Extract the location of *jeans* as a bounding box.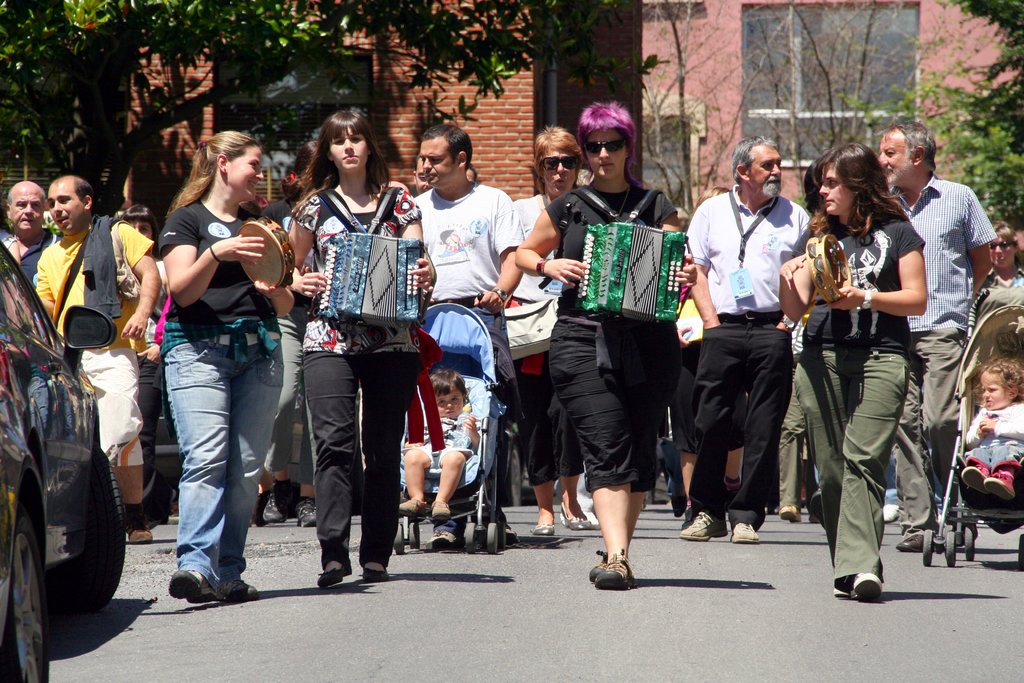
[left=300, top=351, right=426, bottom=566].
